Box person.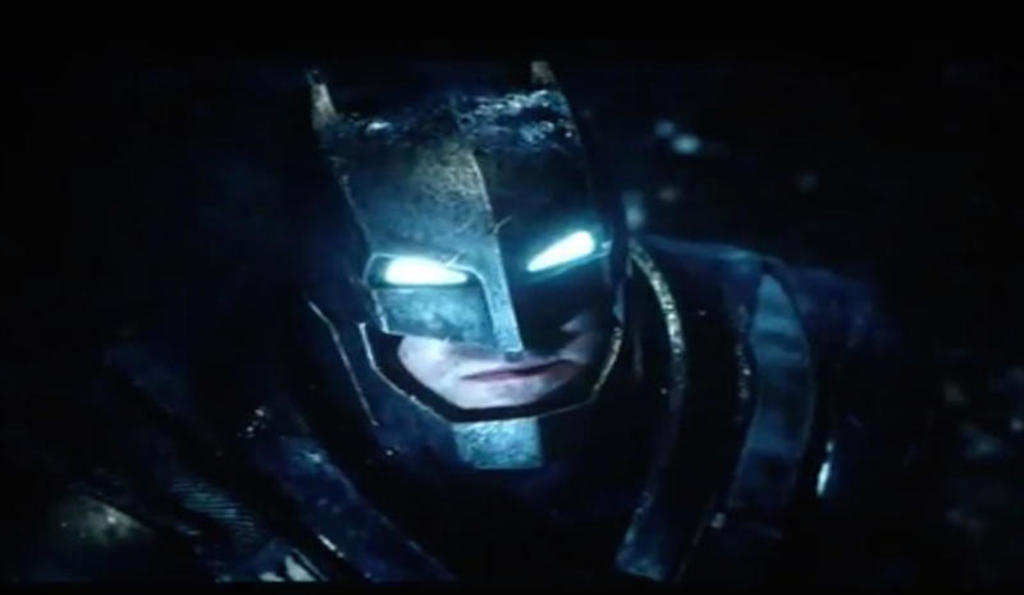
(0,40,1023,594).
